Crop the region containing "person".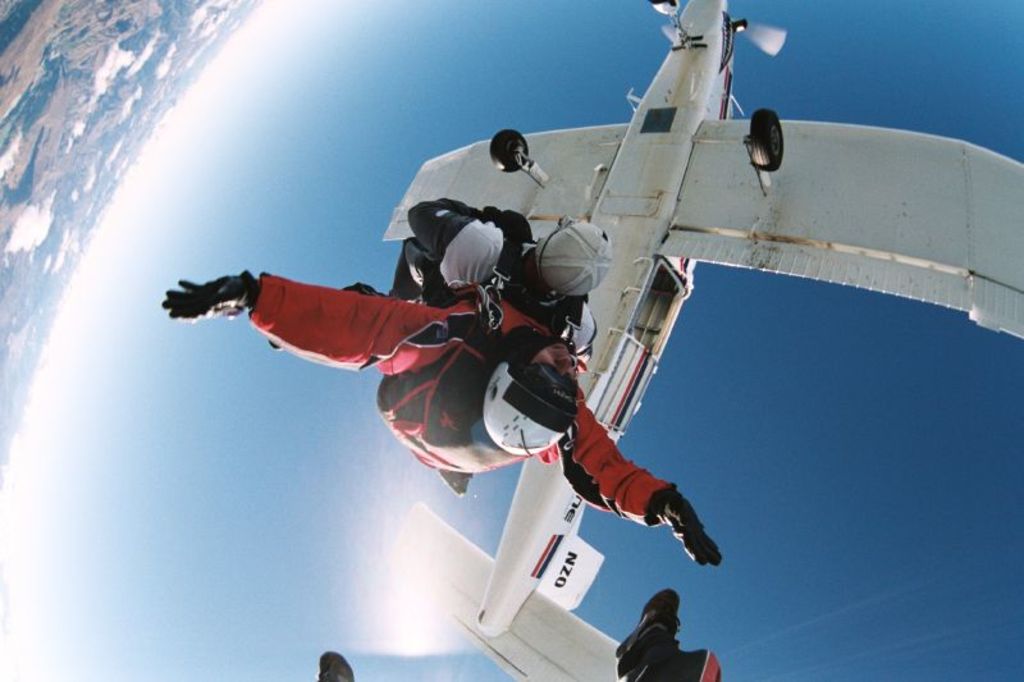
Crop region: 164, 287, 723, 564.
